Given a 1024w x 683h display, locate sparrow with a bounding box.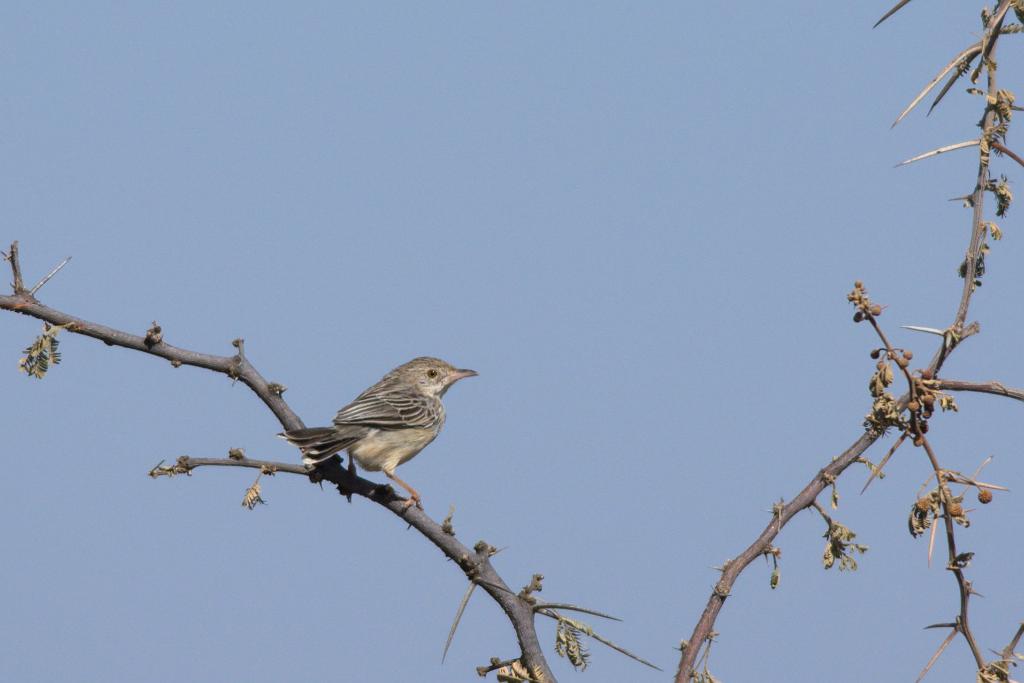
Located: 277, 349, 481, 507.
